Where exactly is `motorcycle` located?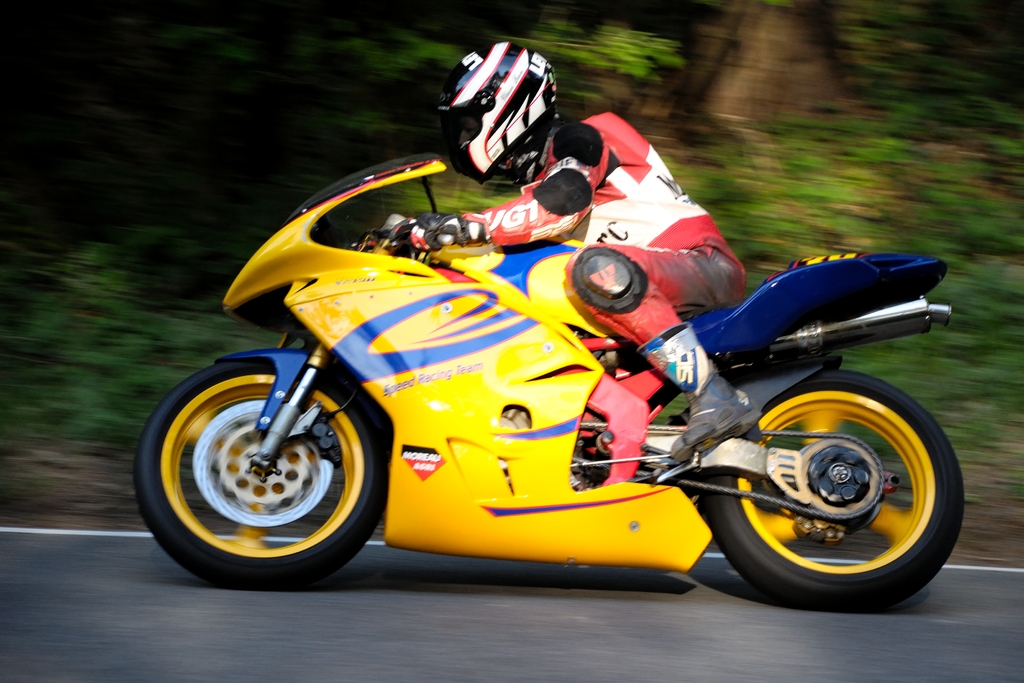
Its bounding box is 161:147:924:623.
